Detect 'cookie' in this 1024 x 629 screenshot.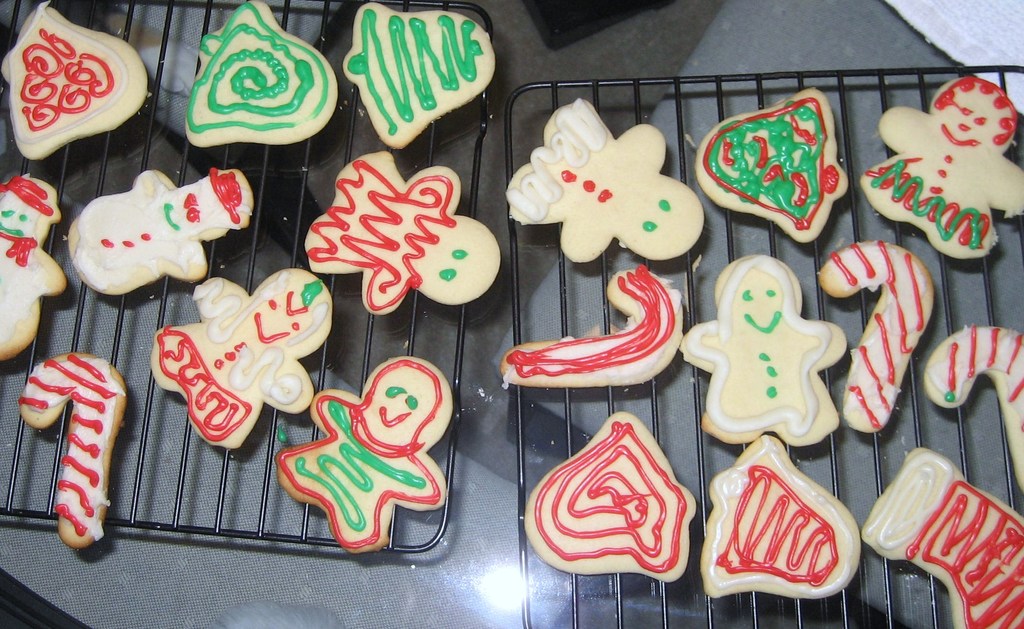
Detection: select_region(925, 325, 1023, 487).
